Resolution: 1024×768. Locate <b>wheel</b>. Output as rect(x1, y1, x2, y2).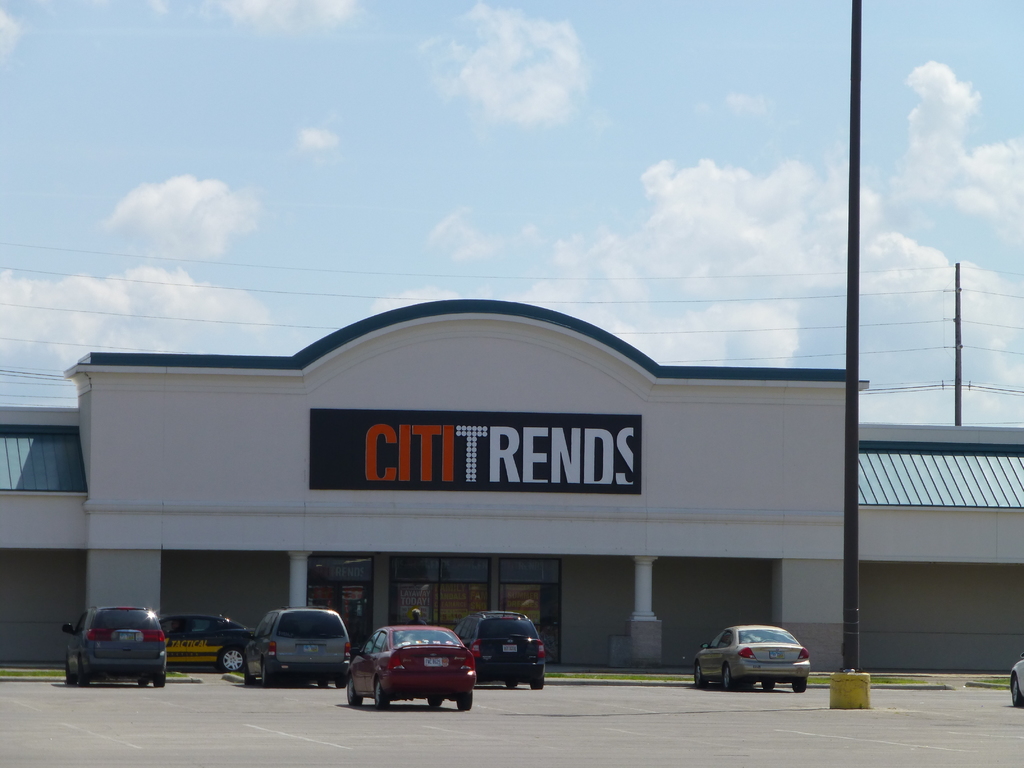
rect(723, 664, 739, 689).
